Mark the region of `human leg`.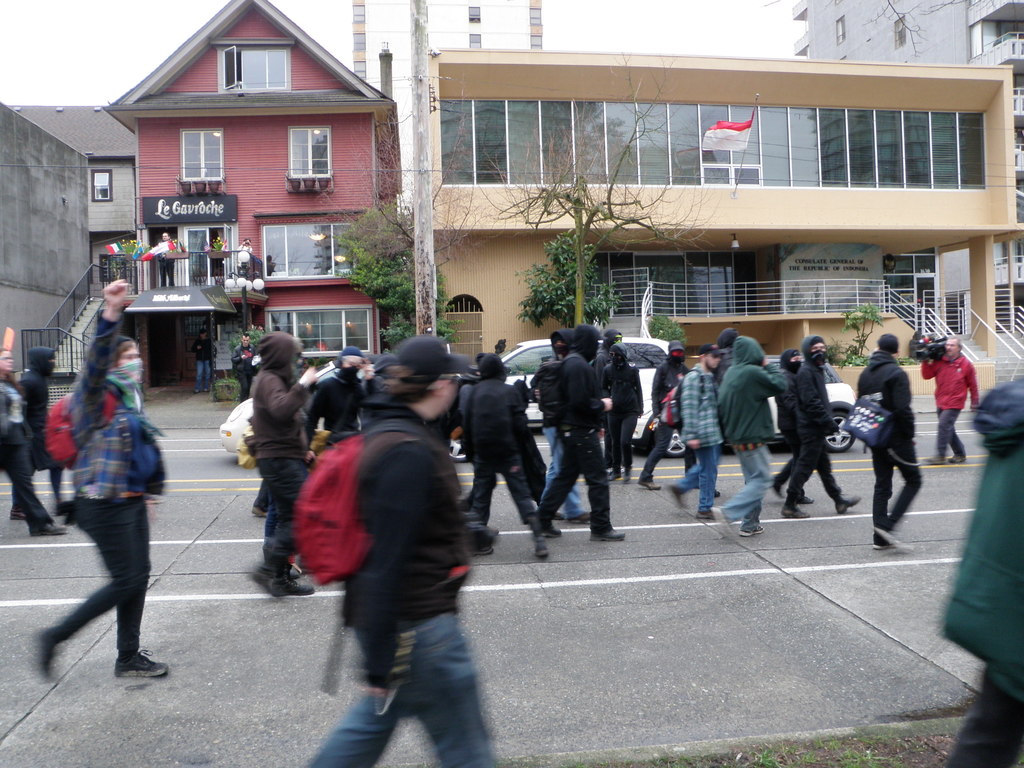
Region: locate(12, 428, 65, 538).
